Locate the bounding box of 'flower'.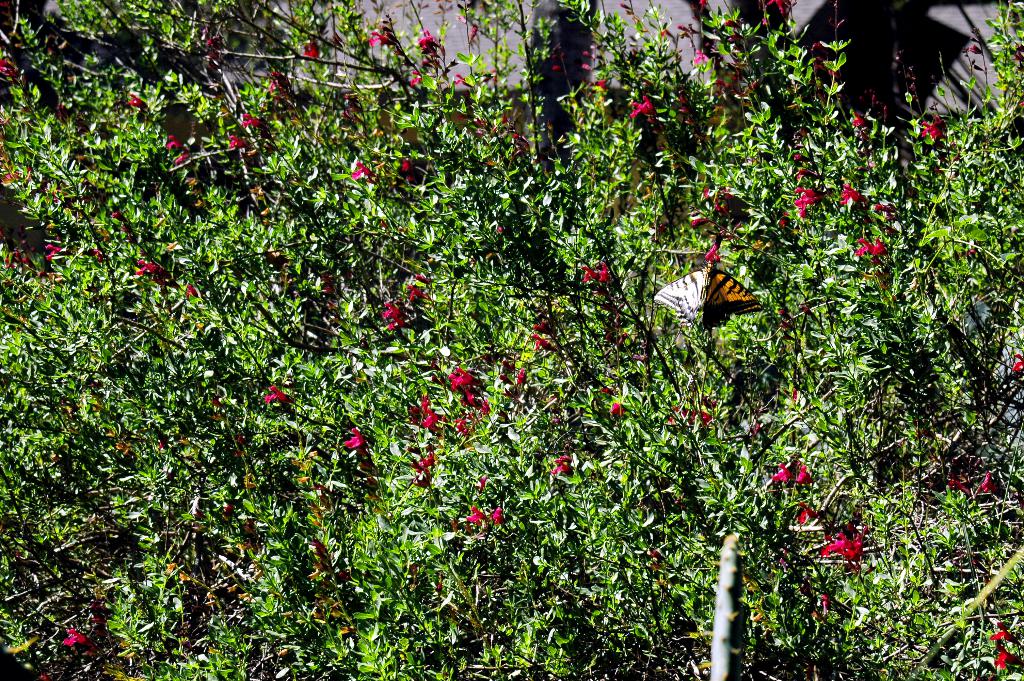
Bounding box: [left=348, top=159, right=376, bottom=179].
